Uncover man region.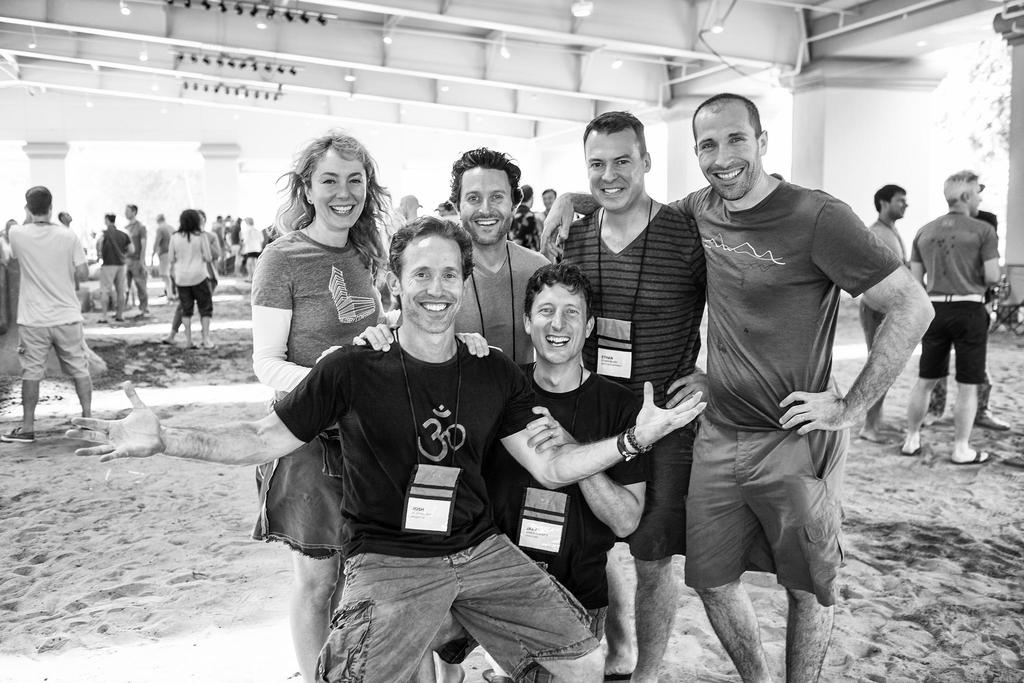
Uncovered: region(854, 185, 911, 441).
